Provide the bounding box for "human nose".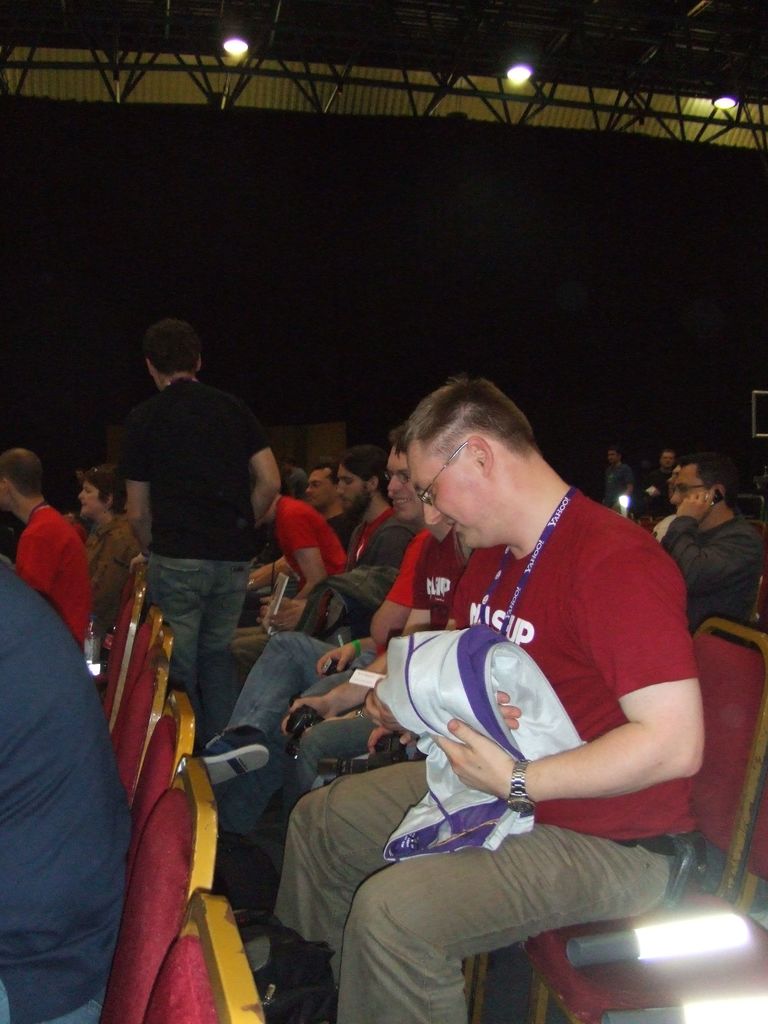
[337, 483, 347, 495].
